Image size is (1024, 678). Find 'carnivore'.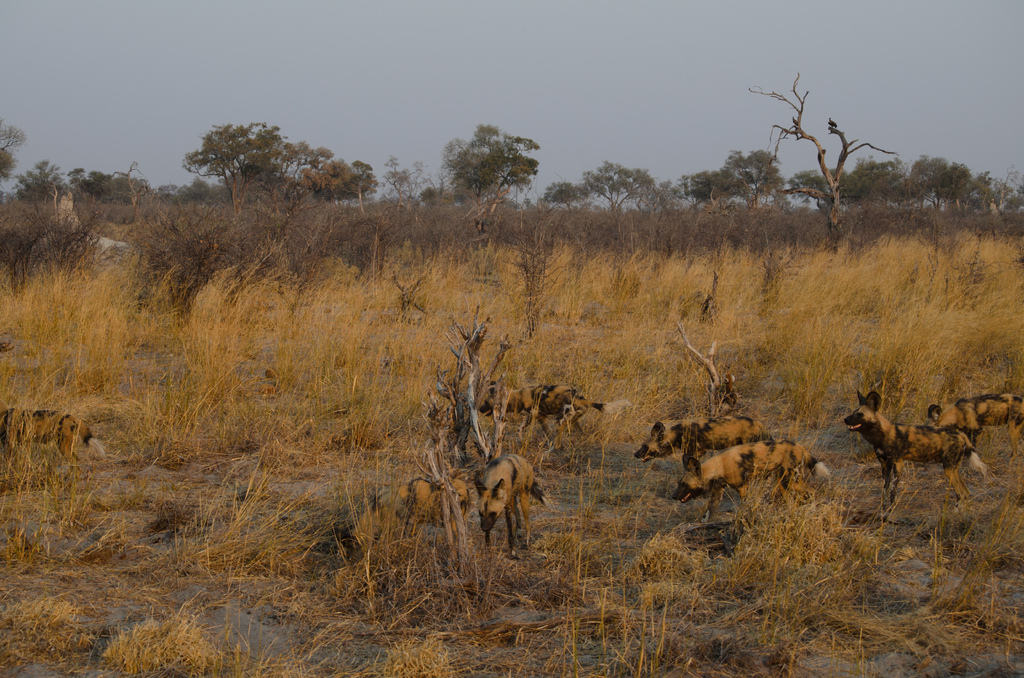
<region>844, 384, 985, 499</region>.
